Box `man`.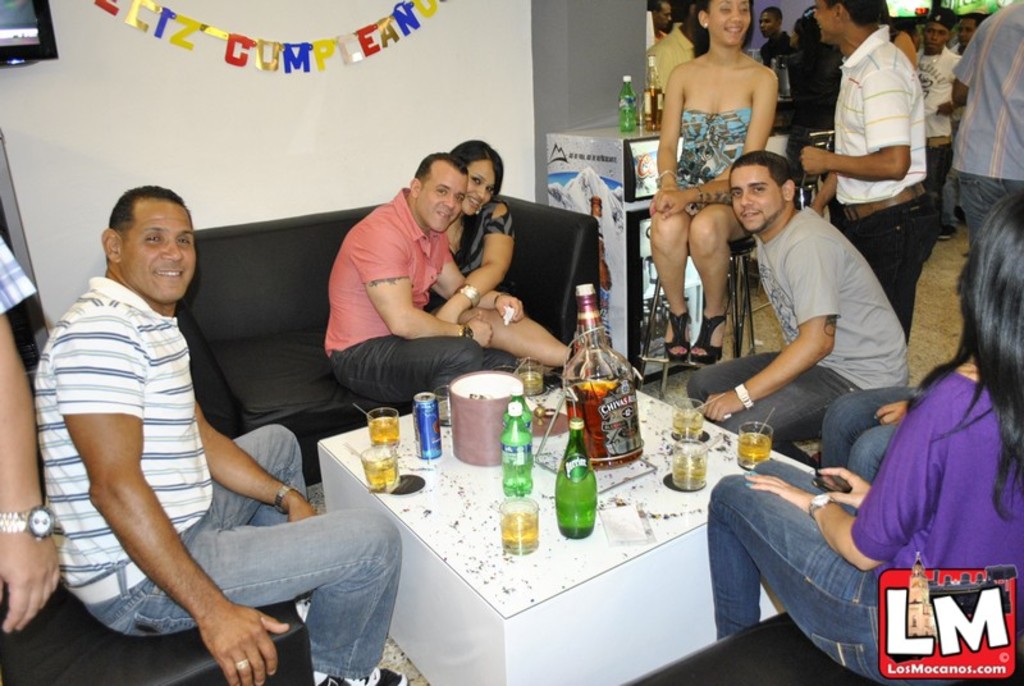
(0,211,55,639).
